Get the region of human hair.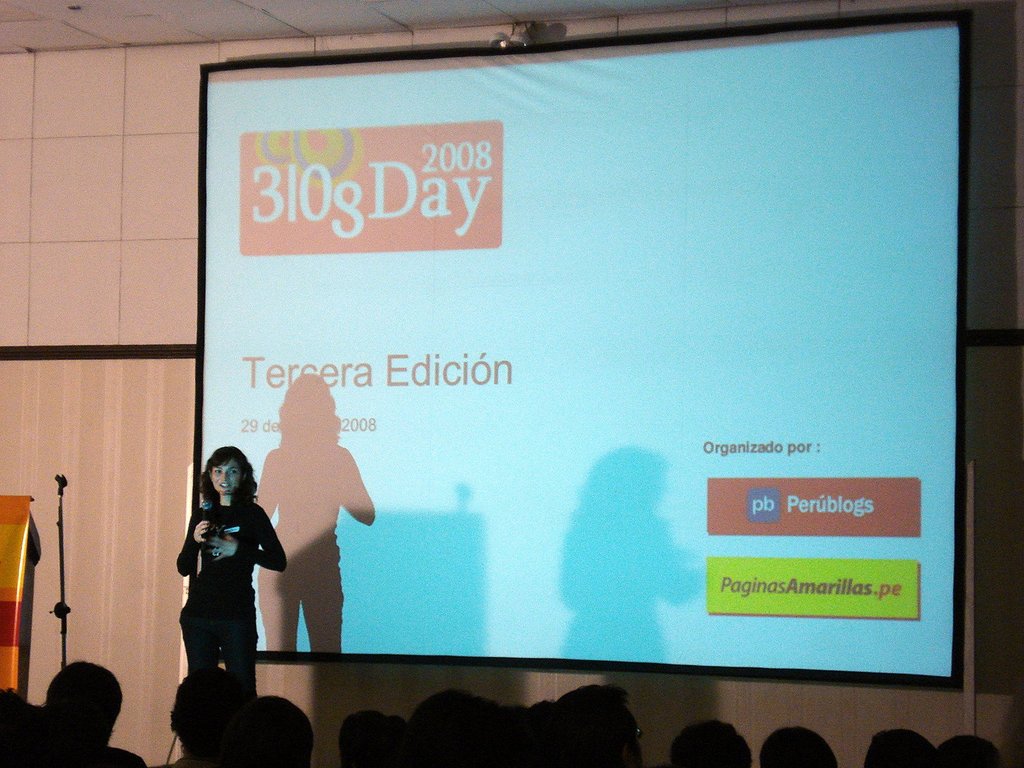
{"x1": 860, "y1": 729, "x2": 937, "y2": 767}.
